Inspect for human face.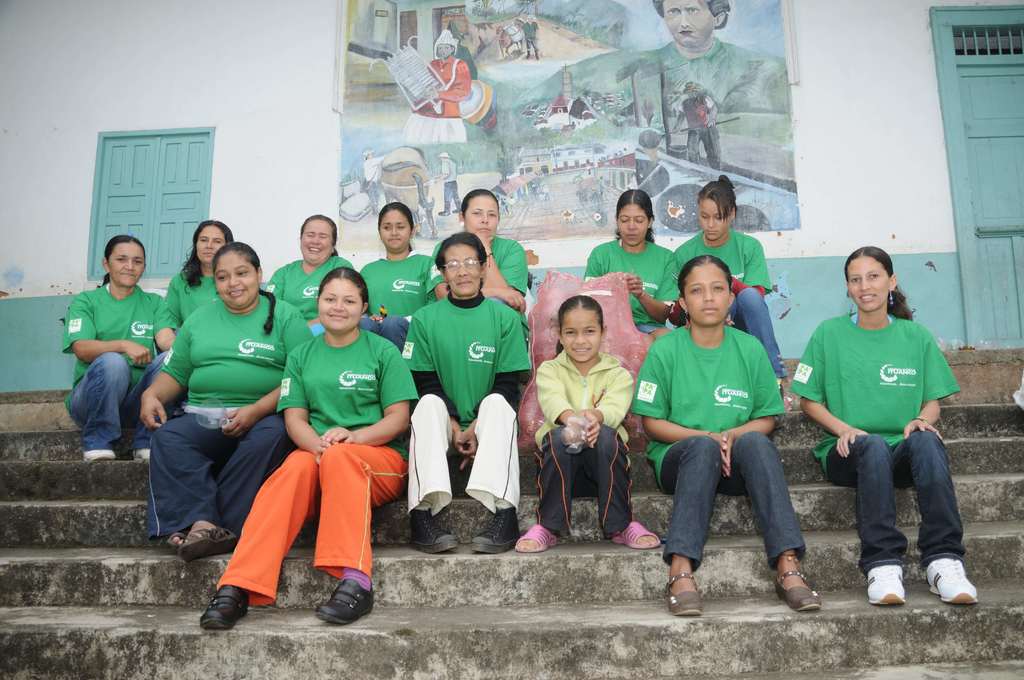
Inspection: [x1=298, y1=220, x2=333, y2=263].
